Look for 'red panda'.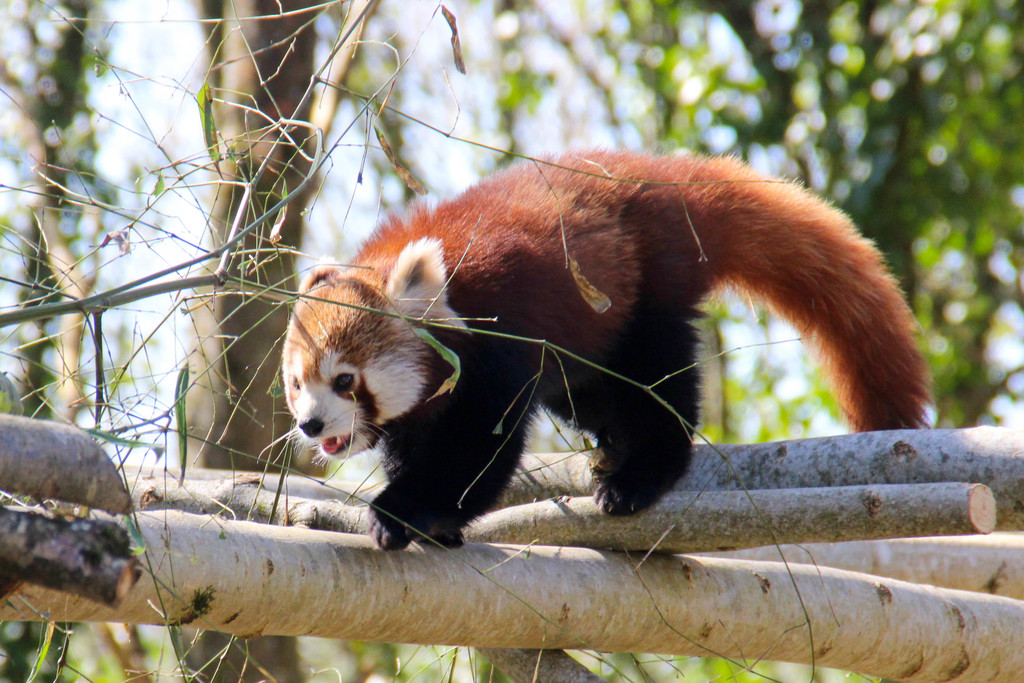
Found: [281, 143, 929, 552].
